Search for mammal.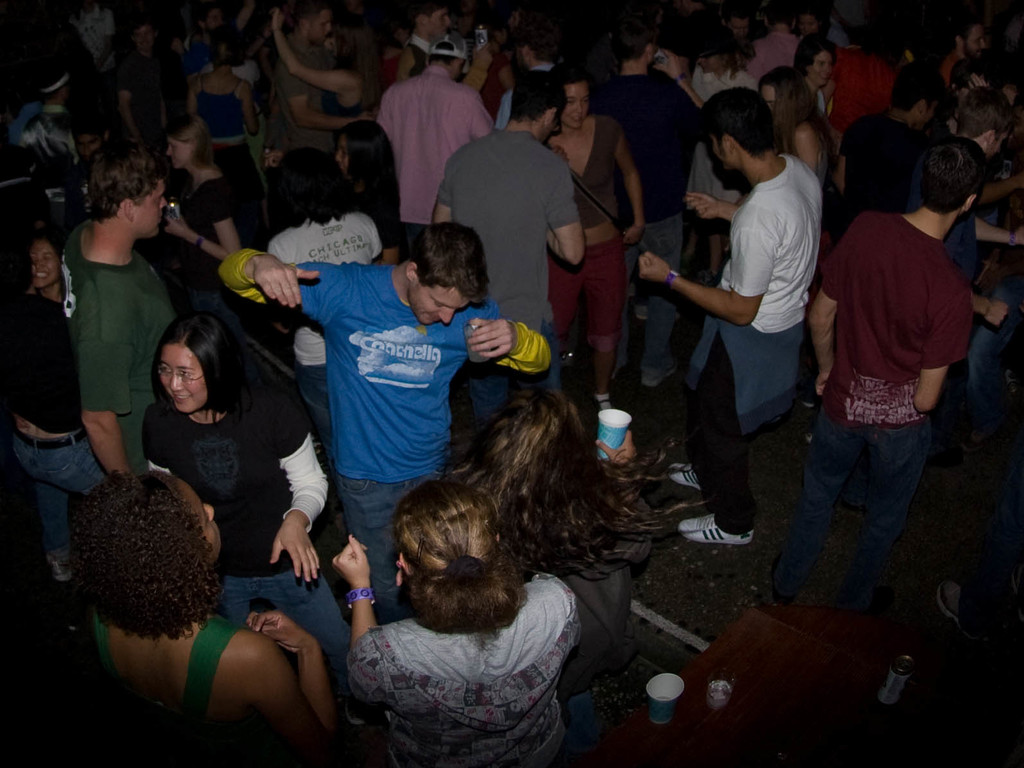
Found at crop(659, 73, 815, 600).
